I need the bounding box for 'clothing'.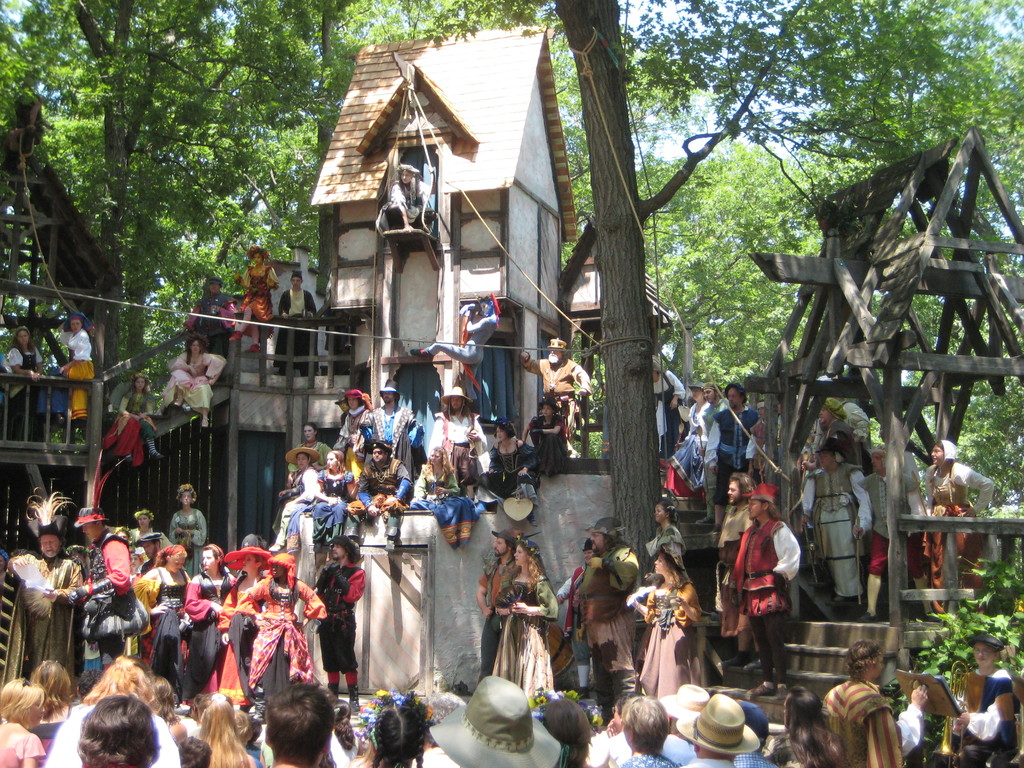
Here it is: locate(159, 349, 225, 420).
